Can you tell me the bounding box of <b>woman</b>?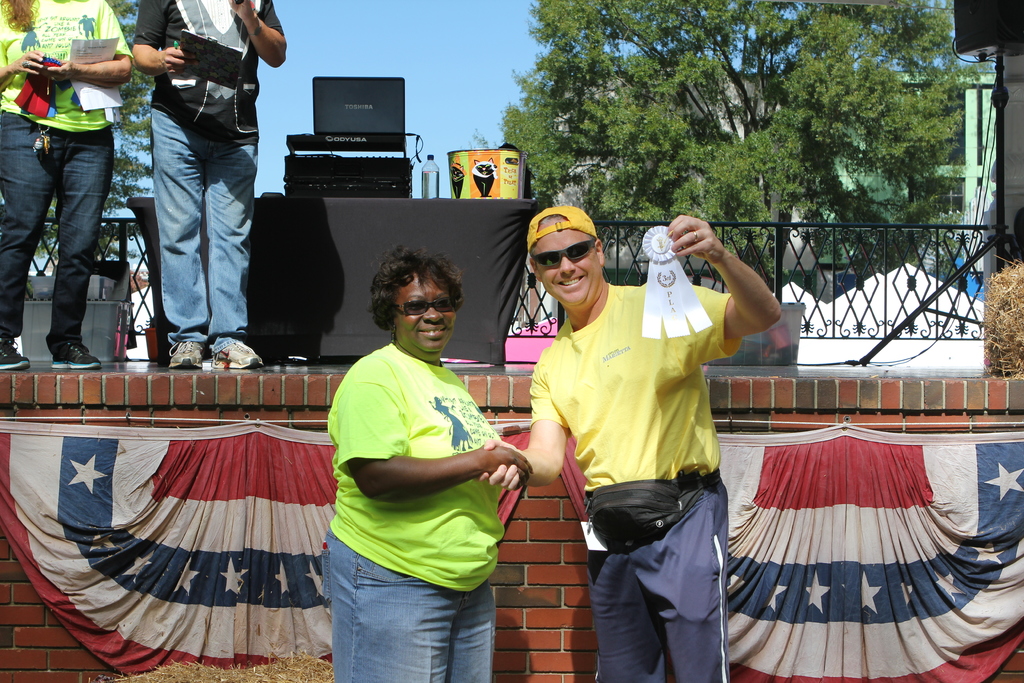
[0,0,131,378].
